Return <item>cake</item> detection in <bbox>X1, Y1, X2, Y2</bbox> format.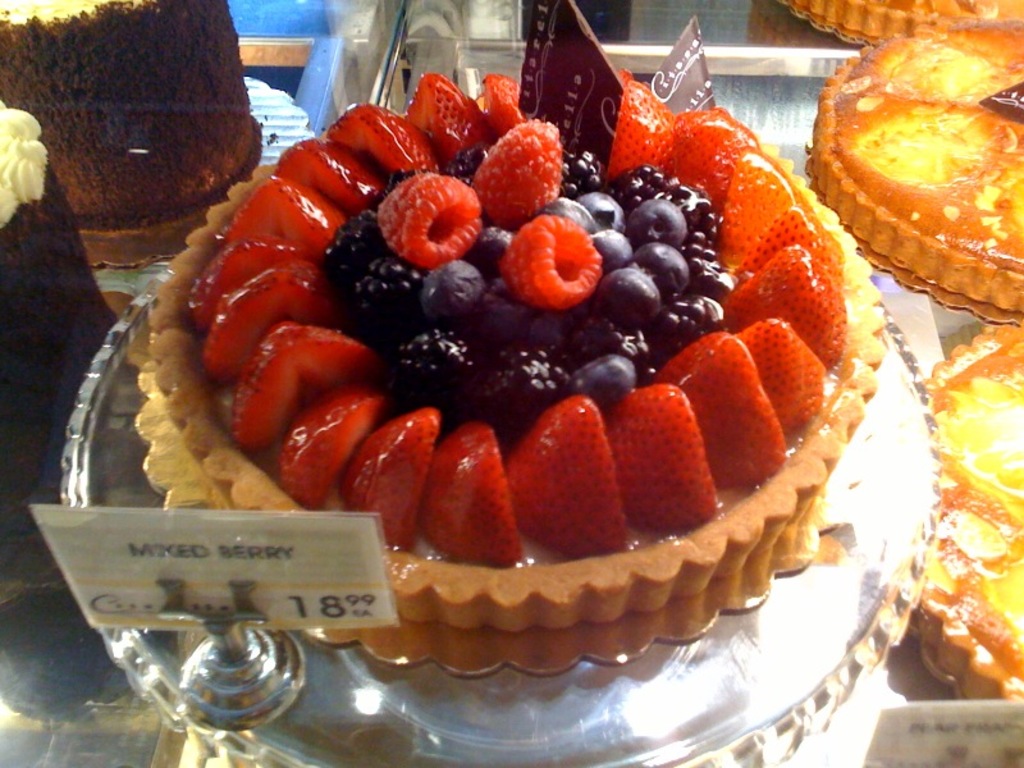
<bbox>148, 1, 890, 680</bbox>.
